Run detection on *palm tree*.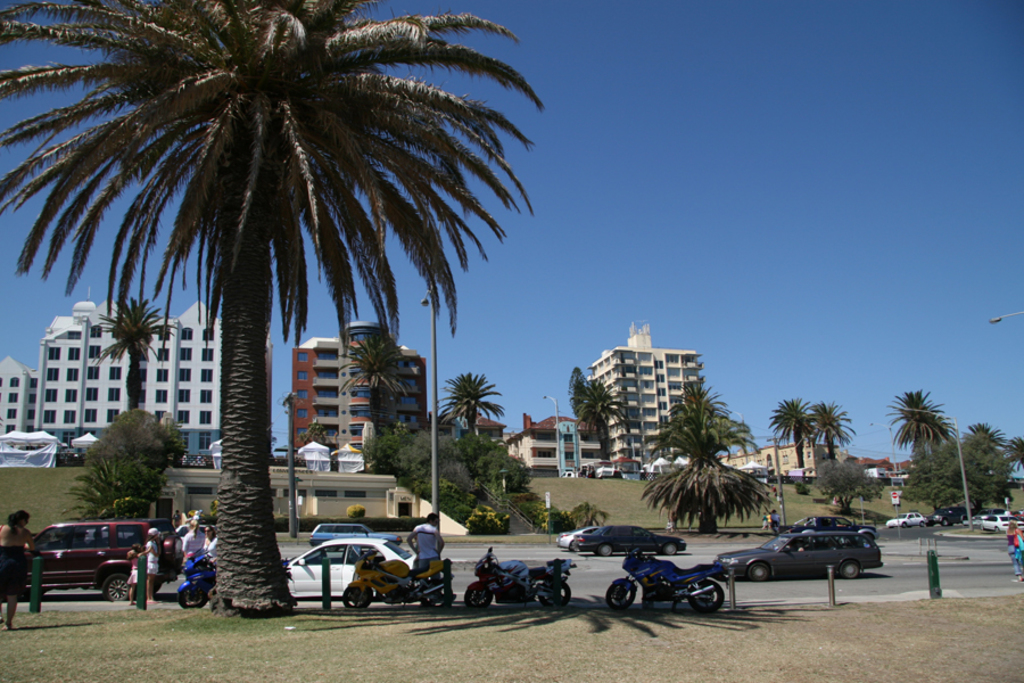
Result: (808,403,852,469).
